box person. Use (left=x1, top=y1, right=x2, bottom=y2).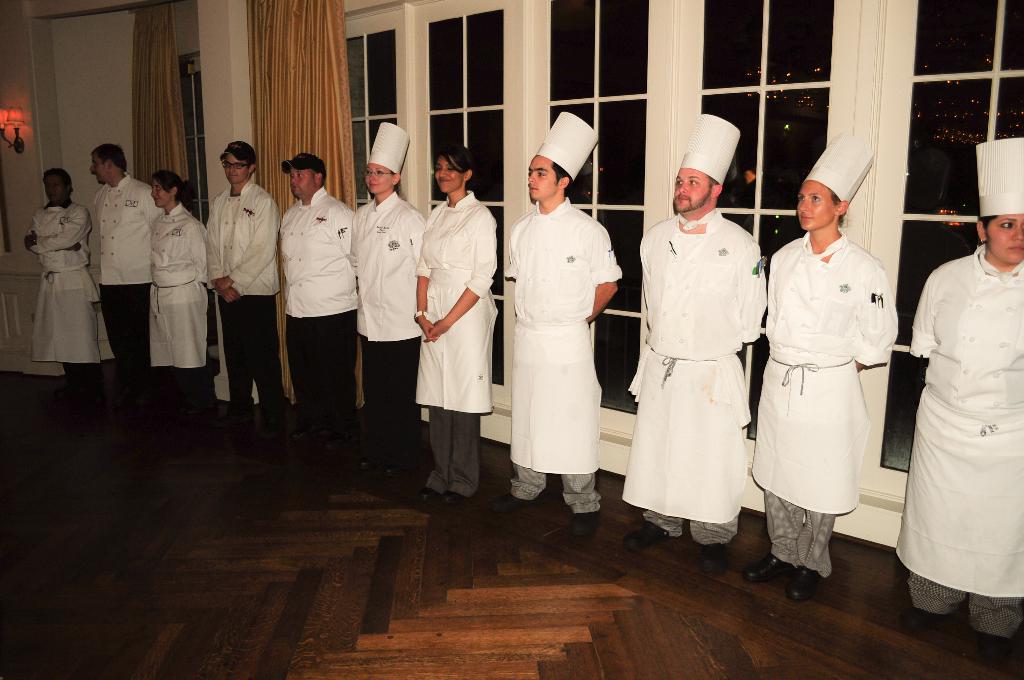
(left=207, top=144, right=292, bottom=449).
